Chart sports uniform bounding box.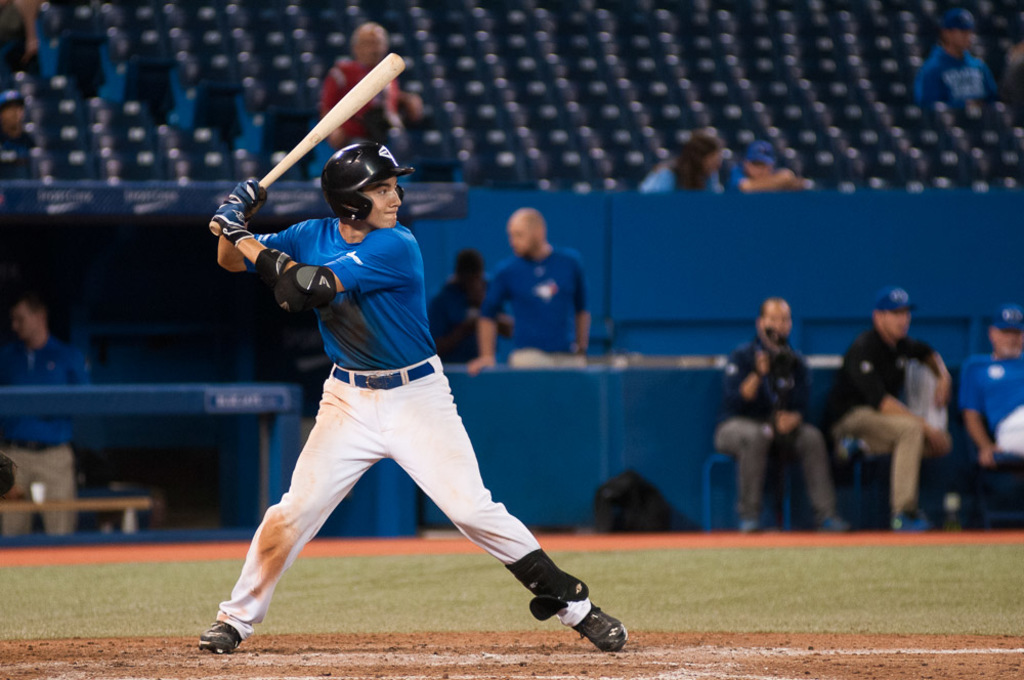
Charted: 3:342:104:534.
